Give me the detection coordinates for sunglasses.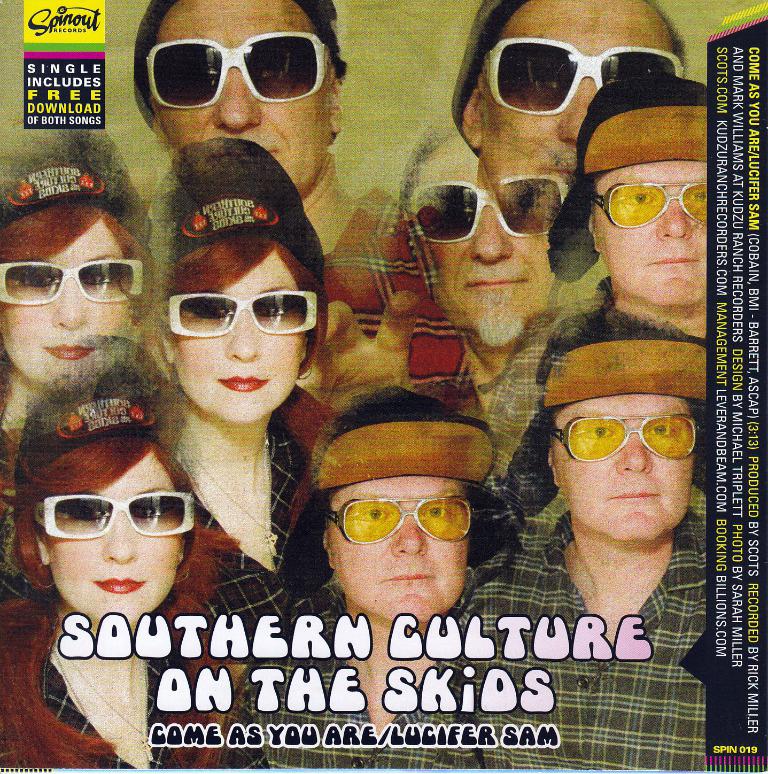
BBox(594, 182, 712, 227).
